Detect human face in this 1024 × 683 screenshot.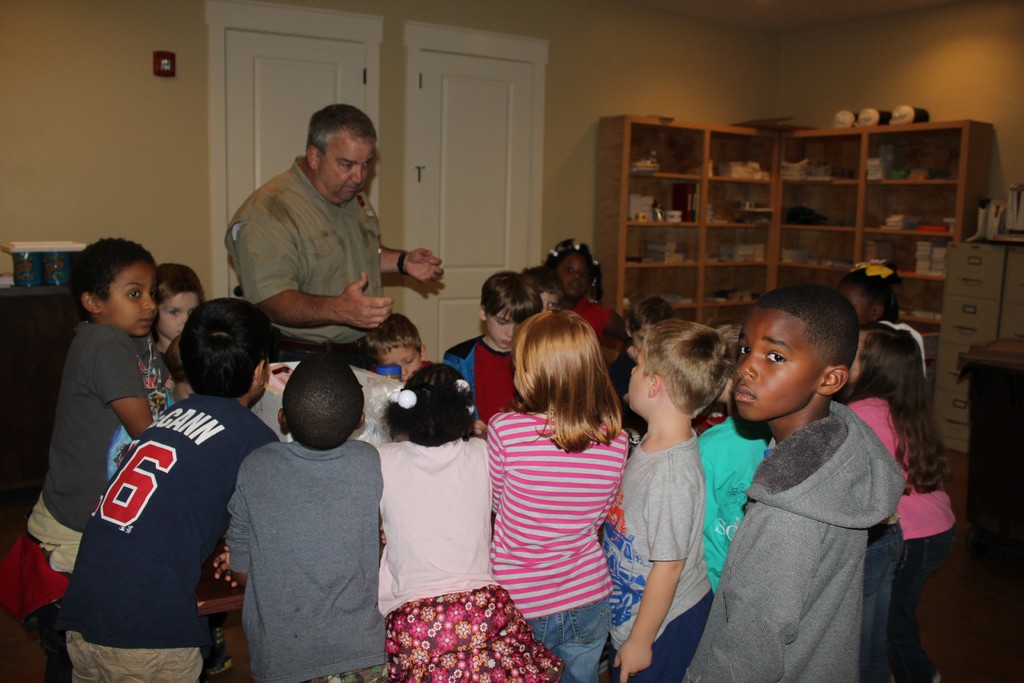
Detection: select_region(842, 283, 868, 329).
